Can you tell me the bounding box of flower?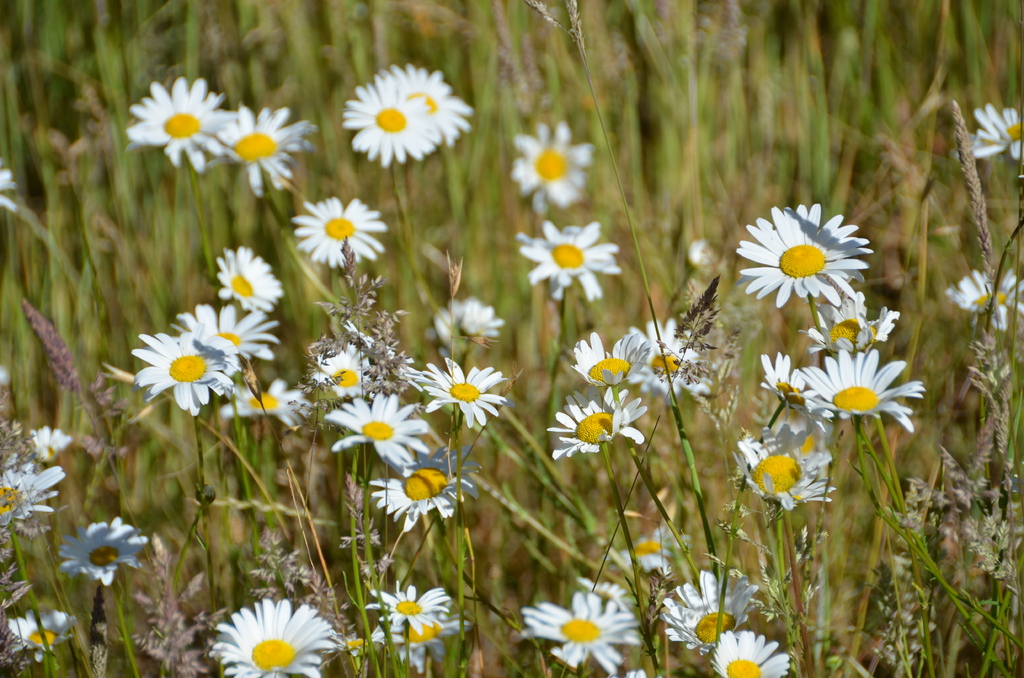
bbox=(310, 344, 404, 394).
